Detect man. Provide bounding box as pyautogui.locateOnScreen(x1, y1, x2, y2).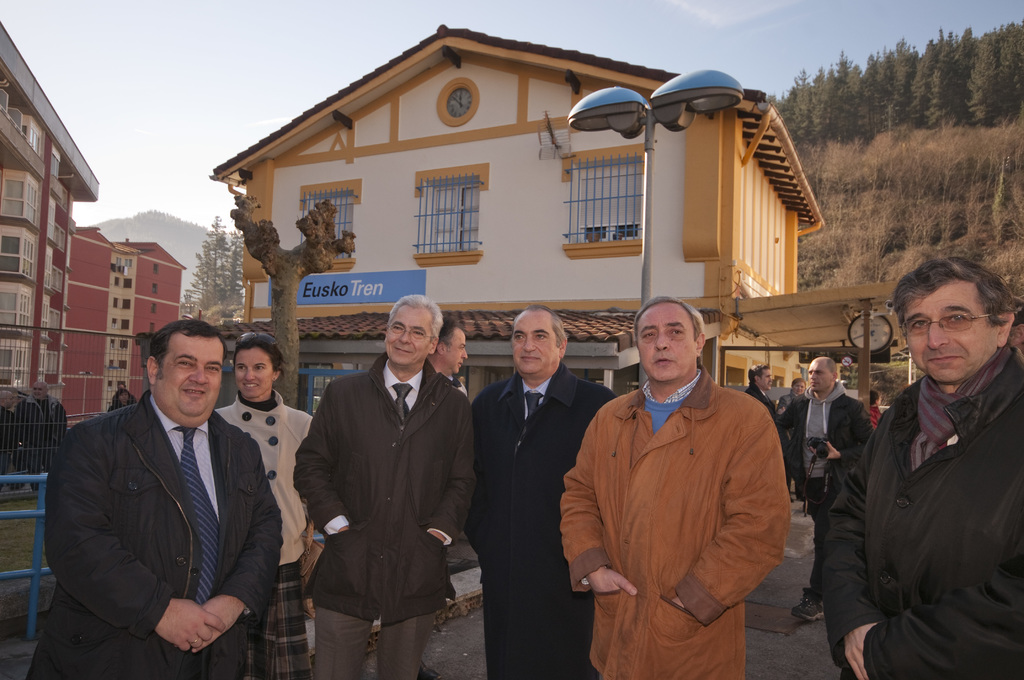
pyautogui.locateOnScreen(15, 382, 68, 482).
